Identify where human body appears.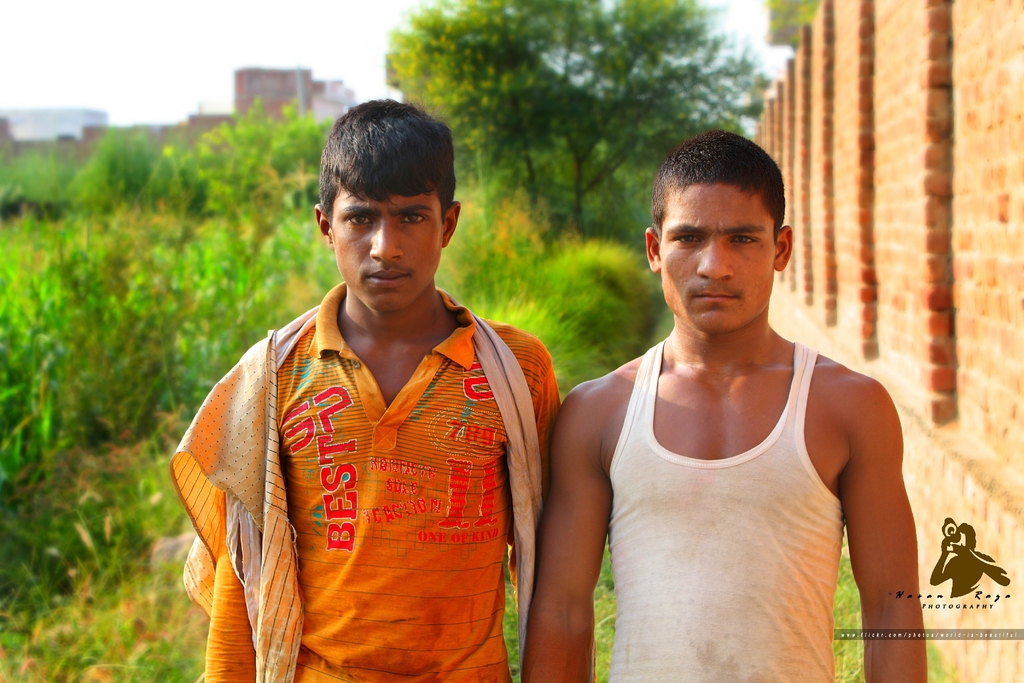
Appears at pyautogui.locateOnScreen(542, 327, 927, 682).
